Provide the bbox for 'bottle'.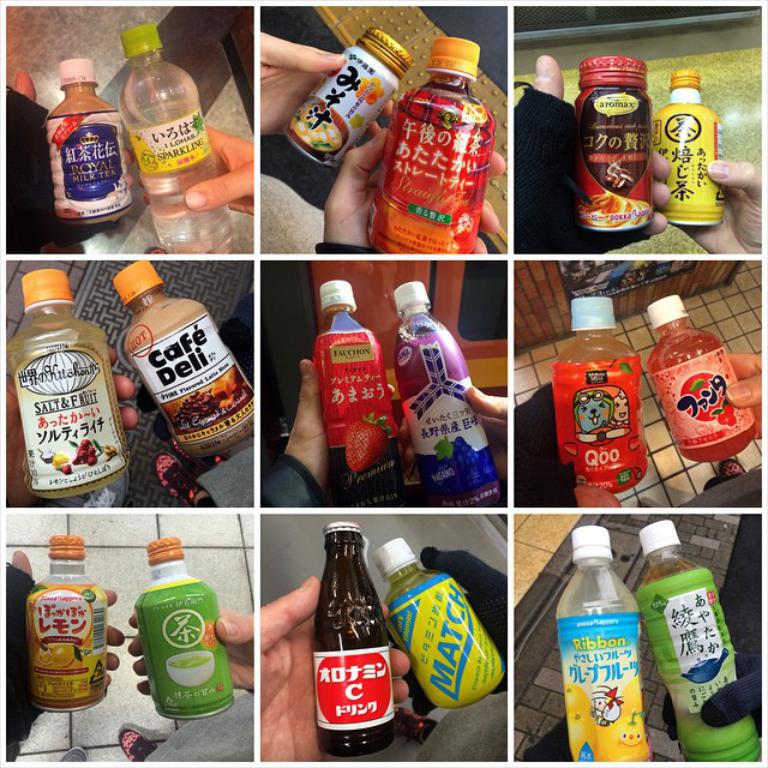
(x1=281, y1=28, x2=408, y2=167).
